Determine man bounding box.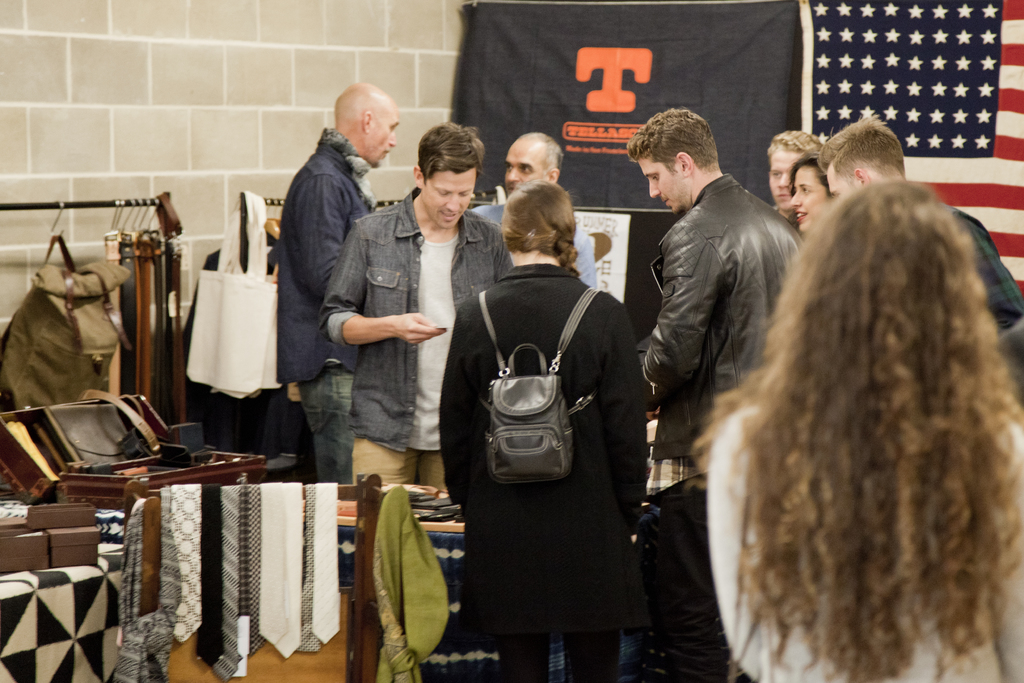
Determined: <box>325,118,510,492</box>.
